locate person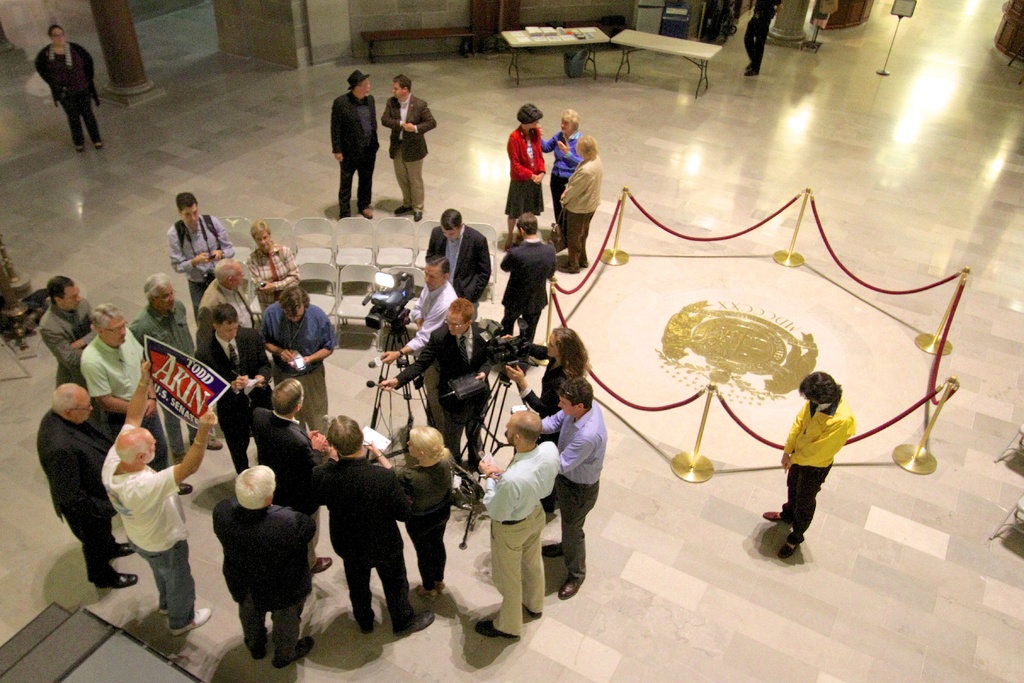
<region>44, 276, 97, 389</region>
